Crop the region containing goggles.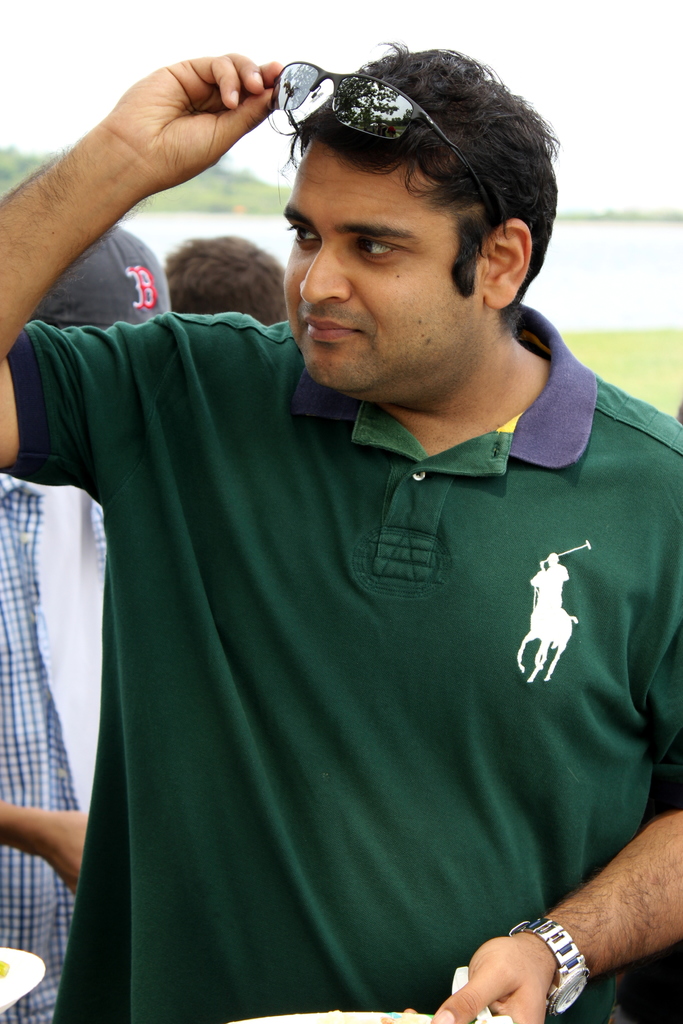
Crop region: <bbox>272, 52, 492, 209</bbox>.
